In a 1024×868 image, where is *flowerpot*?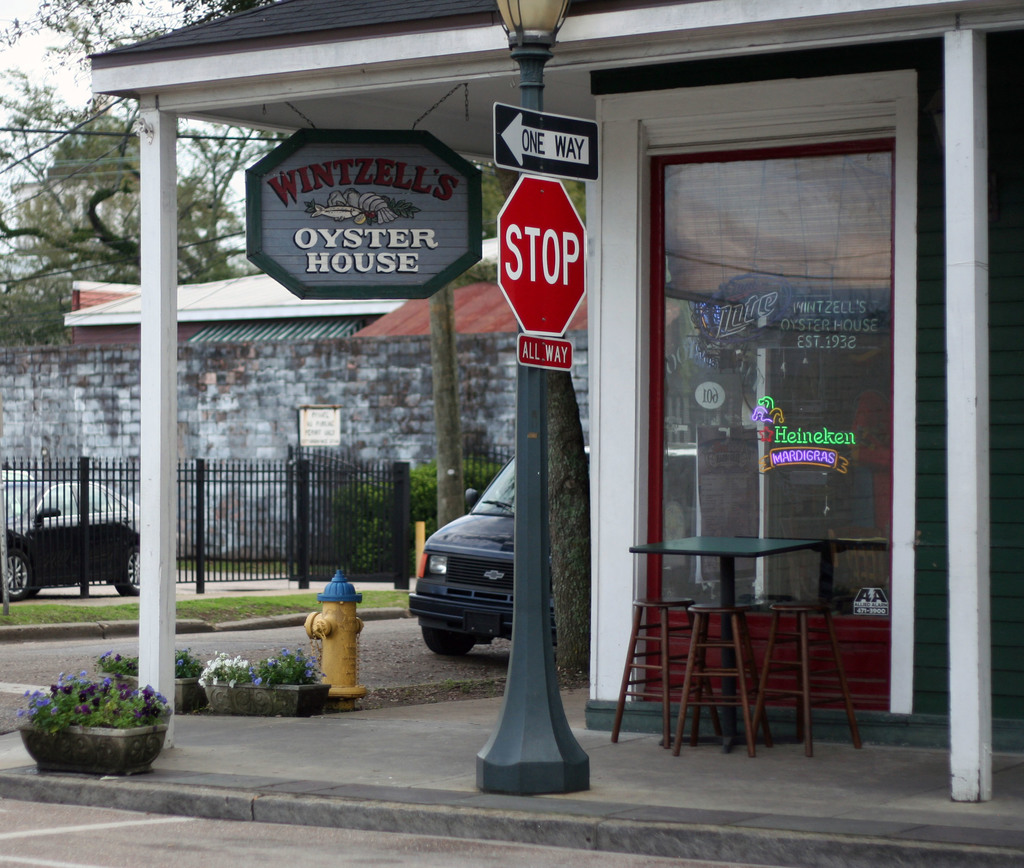
<region>204, 679, 333, 714</region>.
